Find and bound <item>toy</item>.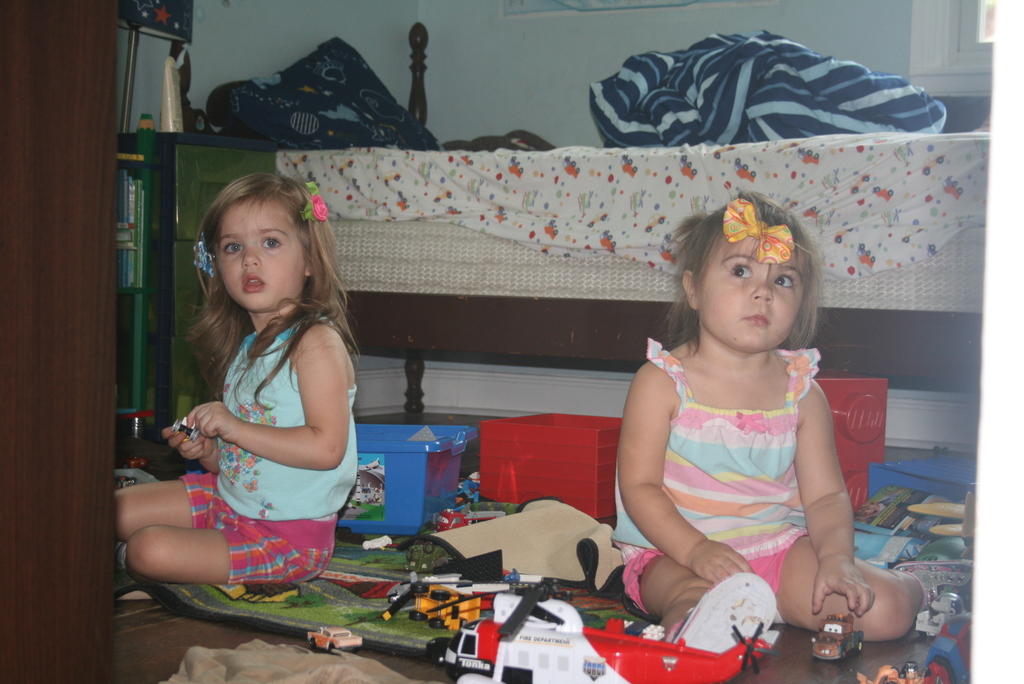
Bound: x1=813, y1=610, x2=861, y2=661.
